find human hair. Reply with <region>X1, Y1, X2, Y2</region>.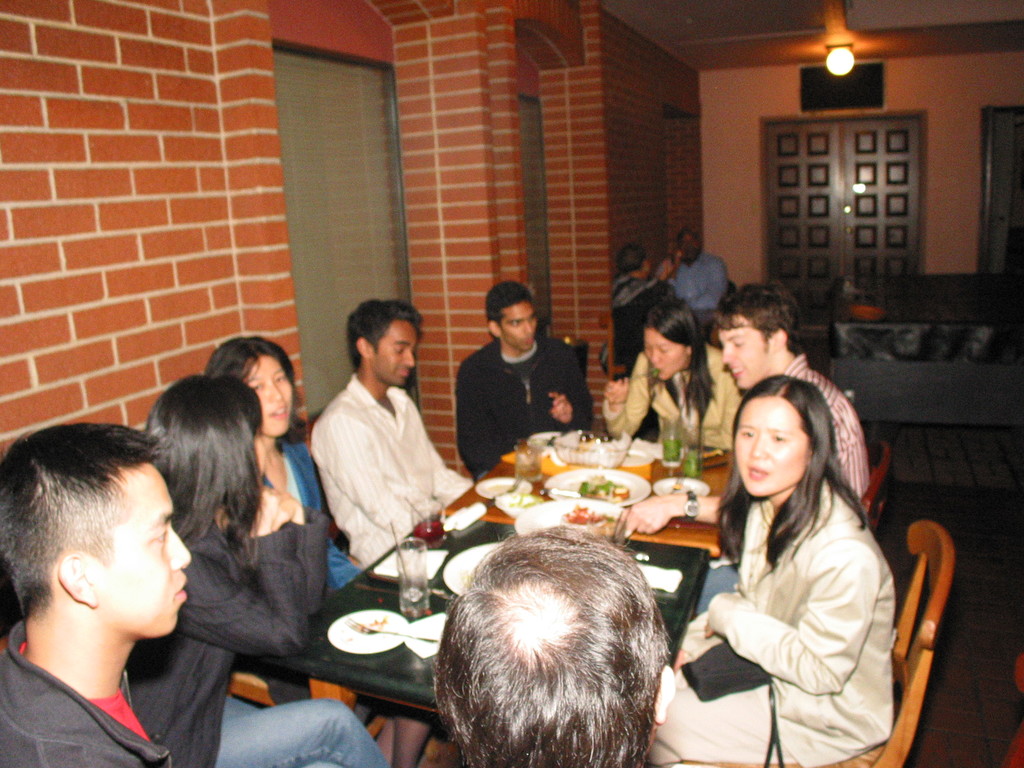
<region>412, 542, 671, 767</region>.
